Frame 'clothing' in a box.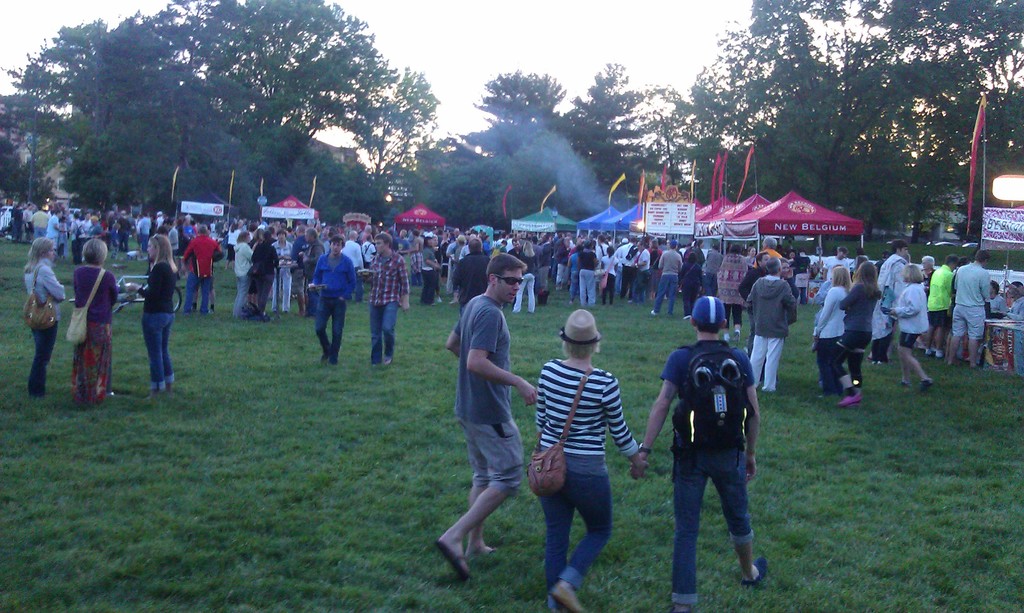
957, 254, 998, 346.
